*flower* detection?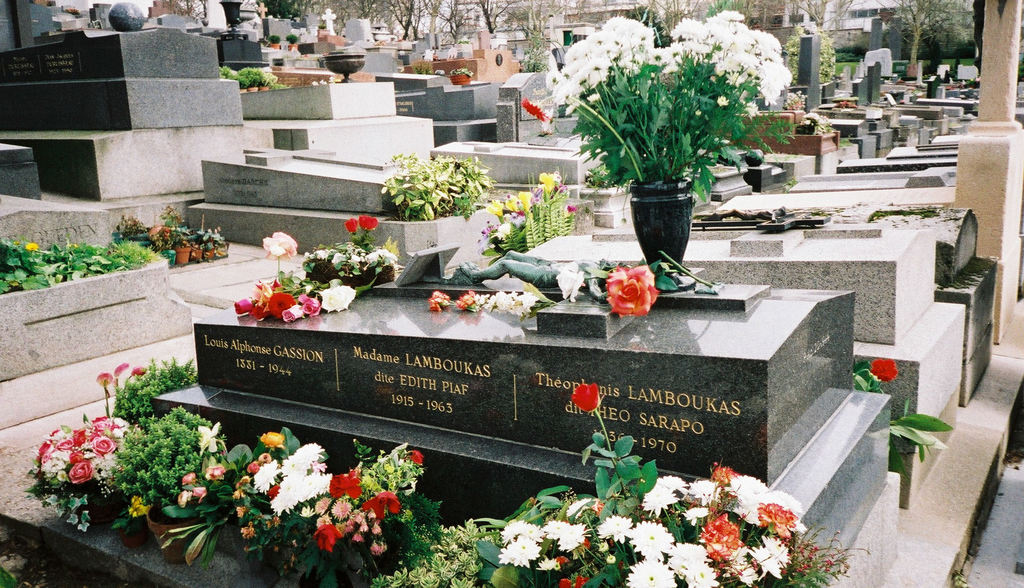
locate(229, 488, 245, 506)
